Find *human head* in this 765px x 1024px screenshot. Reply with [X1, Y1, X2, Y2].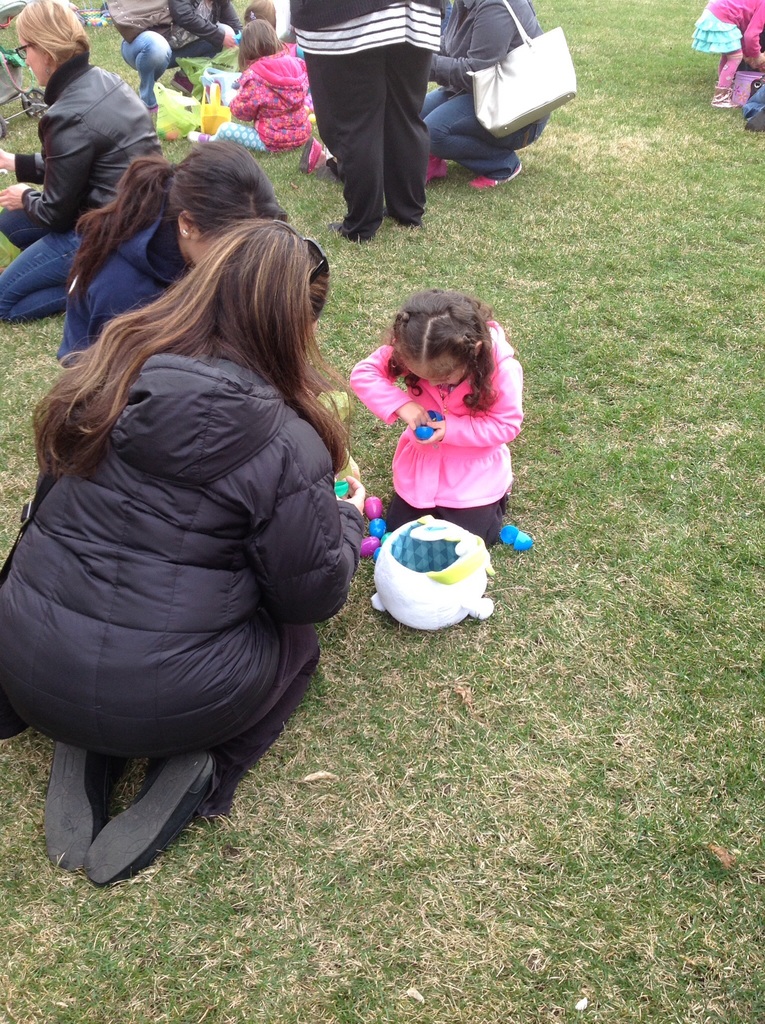
[7, 0, 94, 92].
